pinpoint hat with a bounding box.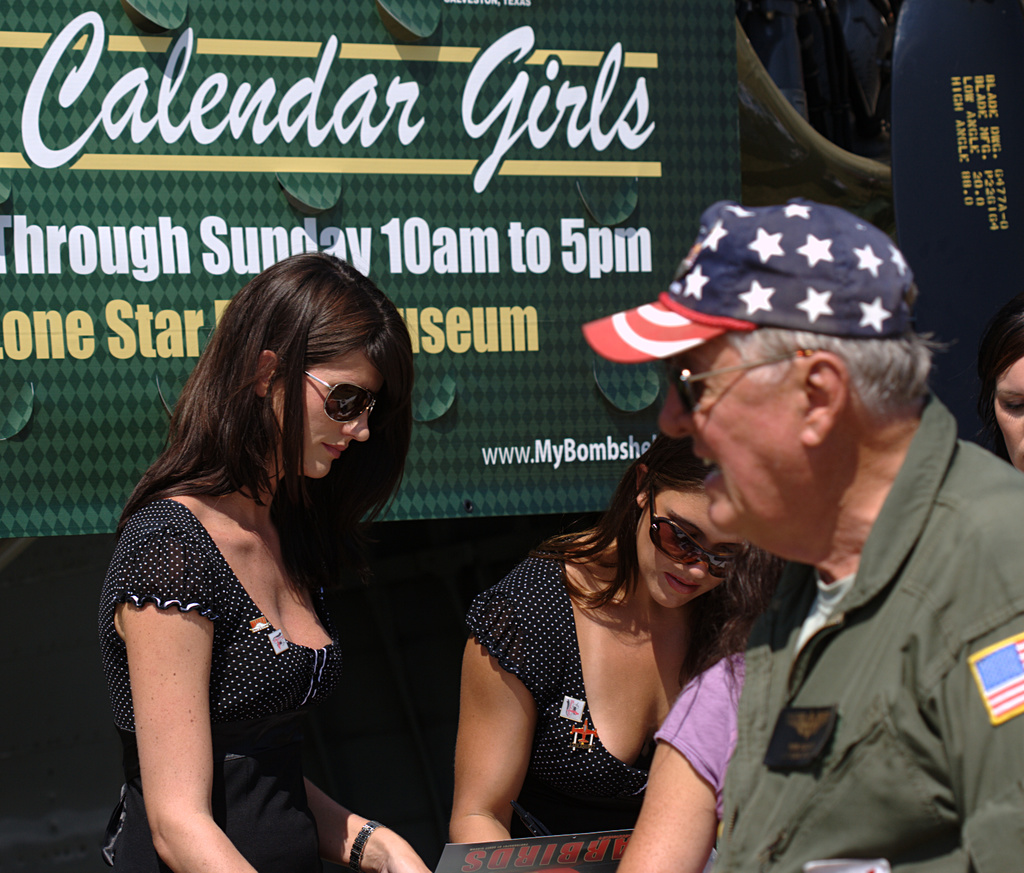
(x1=580, y1=198, x2=920, y2=364).
